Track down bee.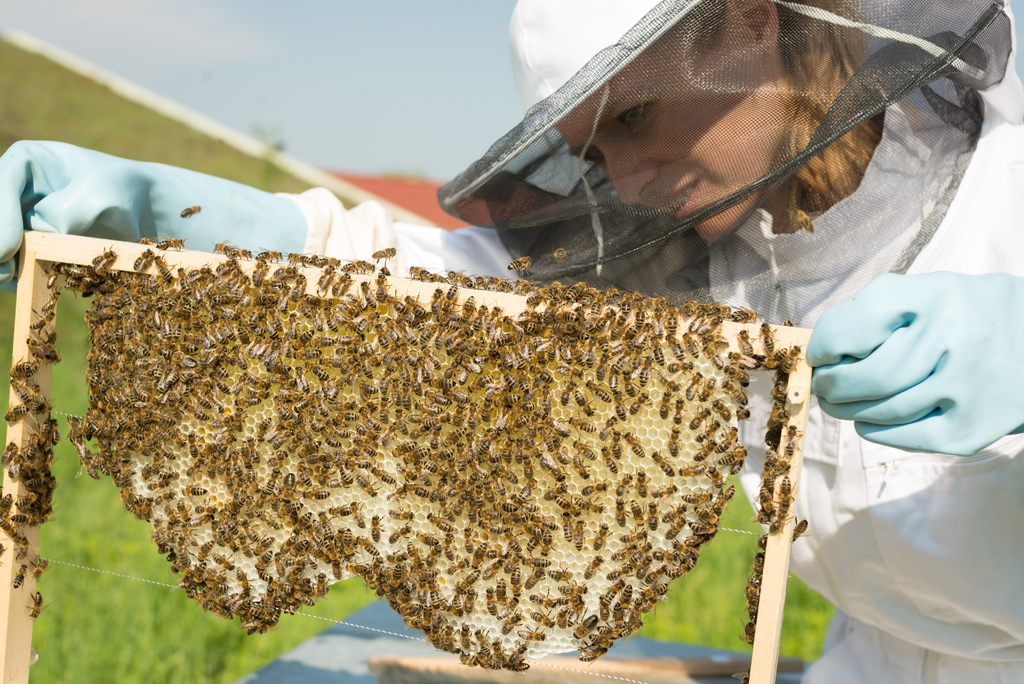
Tracked to 760/374/792/454.
